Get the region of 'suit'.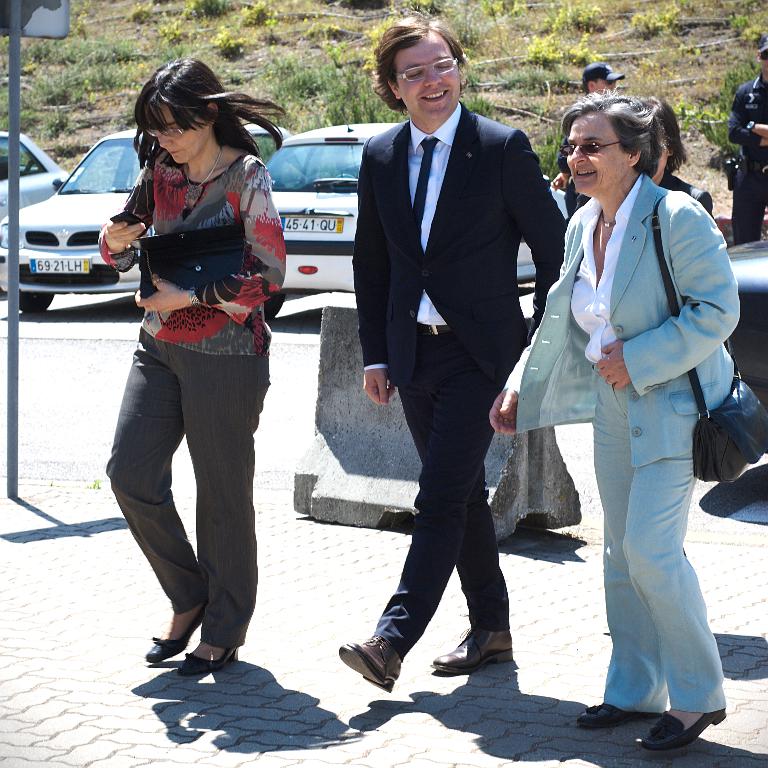
x1=501, y1=171, x2=744, y2=715.
